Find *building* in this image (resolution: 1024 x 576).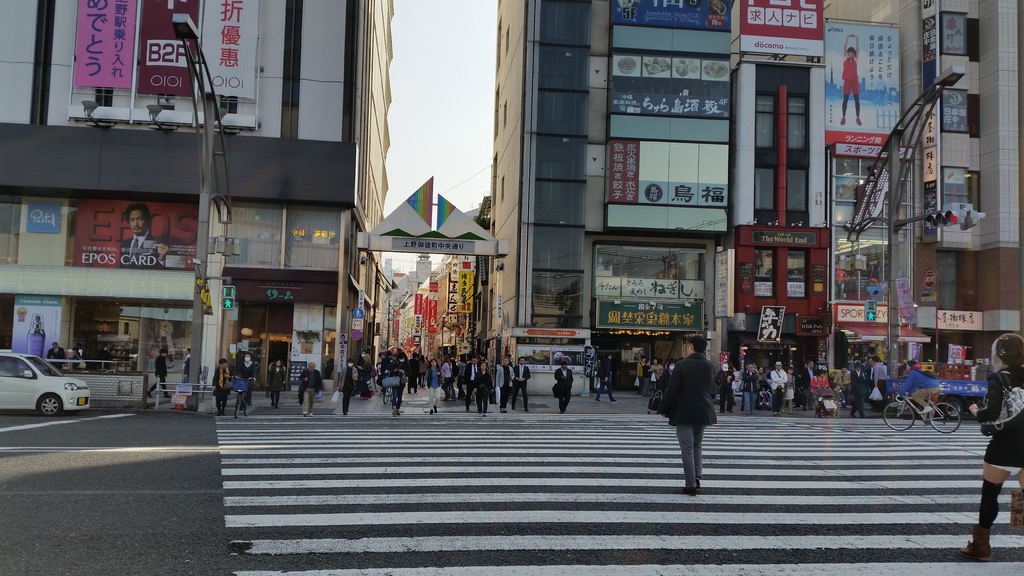
0, 0, 396, 401.
